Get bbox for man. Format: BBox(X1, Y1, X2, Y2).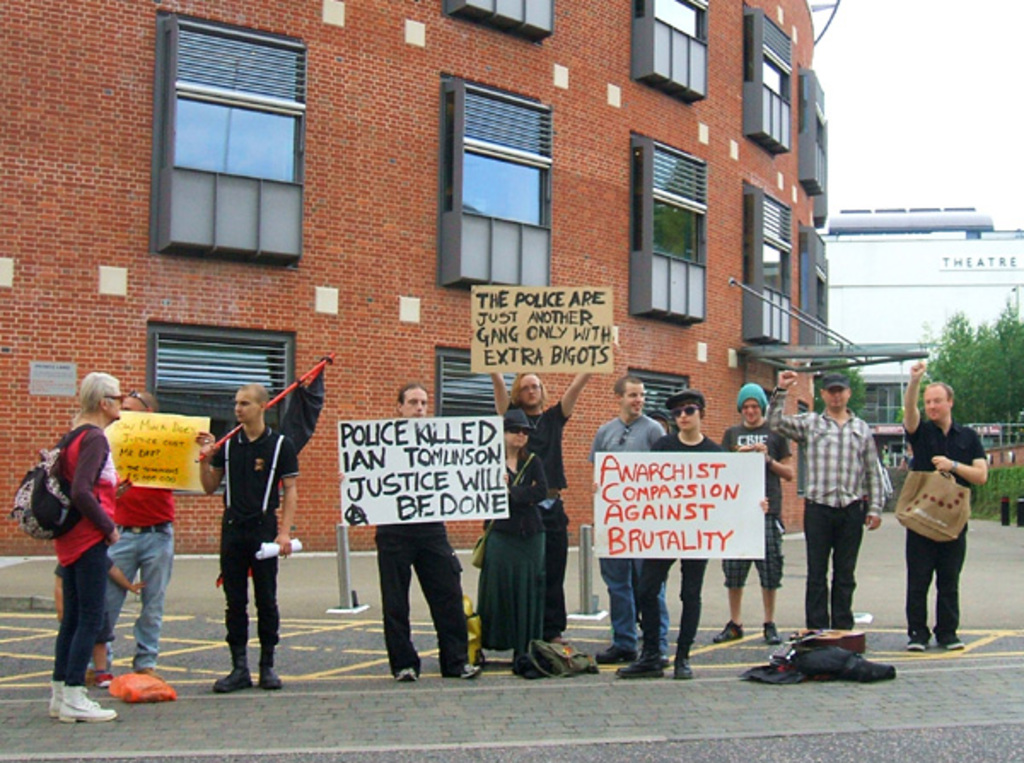
BBox(85, 393, 174, 681).
